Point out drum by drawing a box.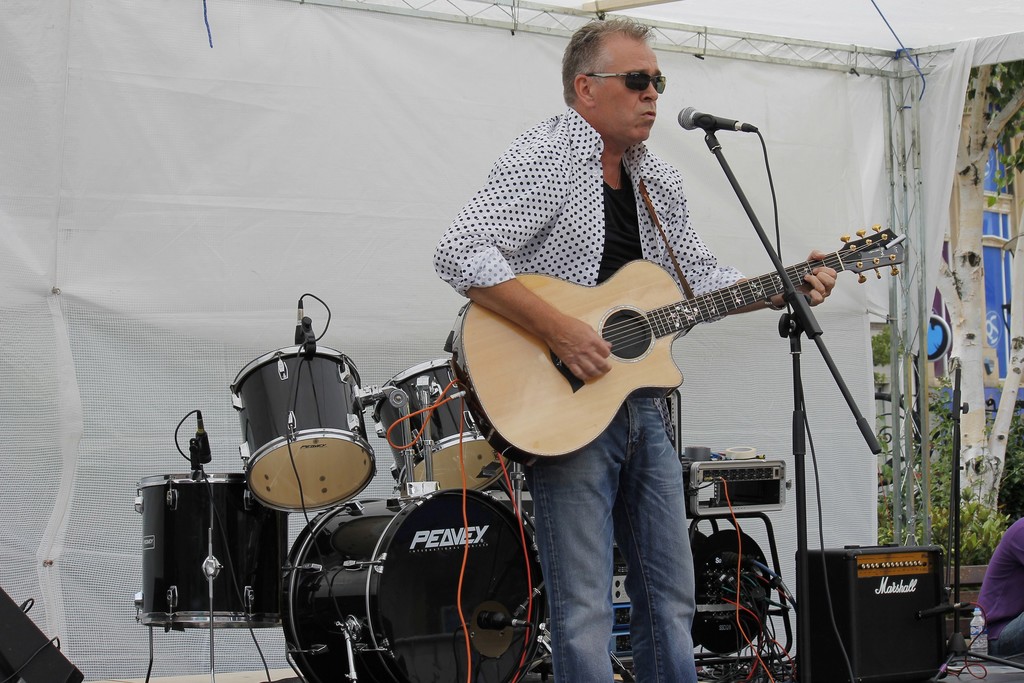
locate(138, 473, 286, 629).
